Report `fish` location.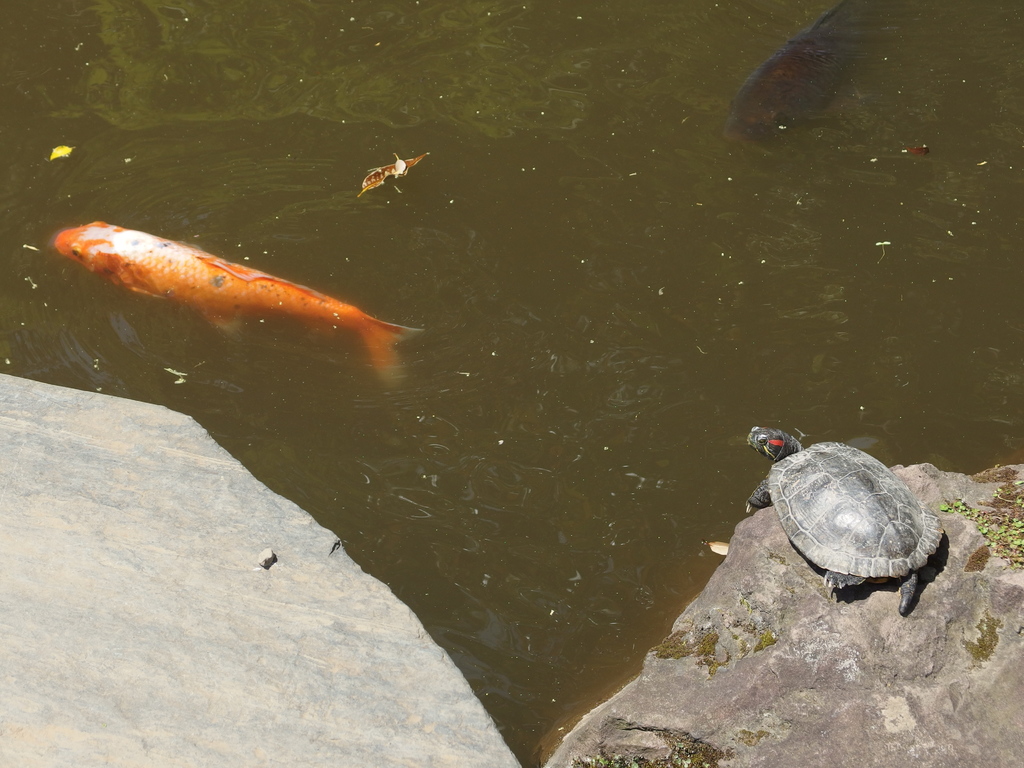
Report: Rect(55, 209, 417, 370).
